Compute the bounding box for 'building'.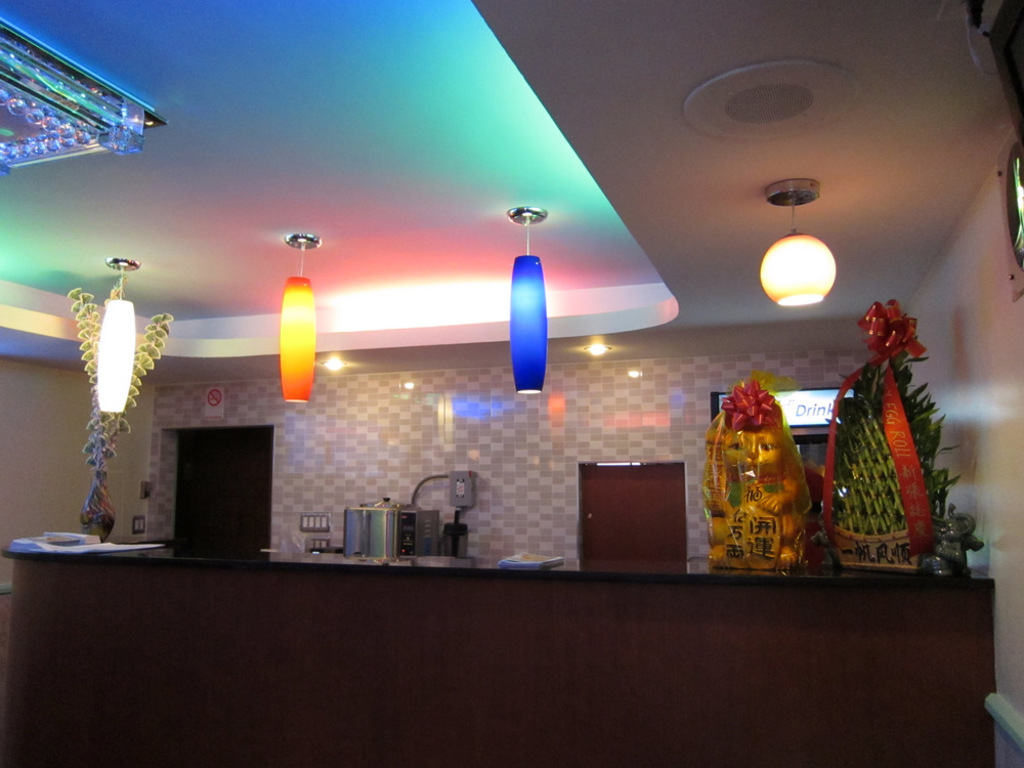
0, 0, 1023, 767.
